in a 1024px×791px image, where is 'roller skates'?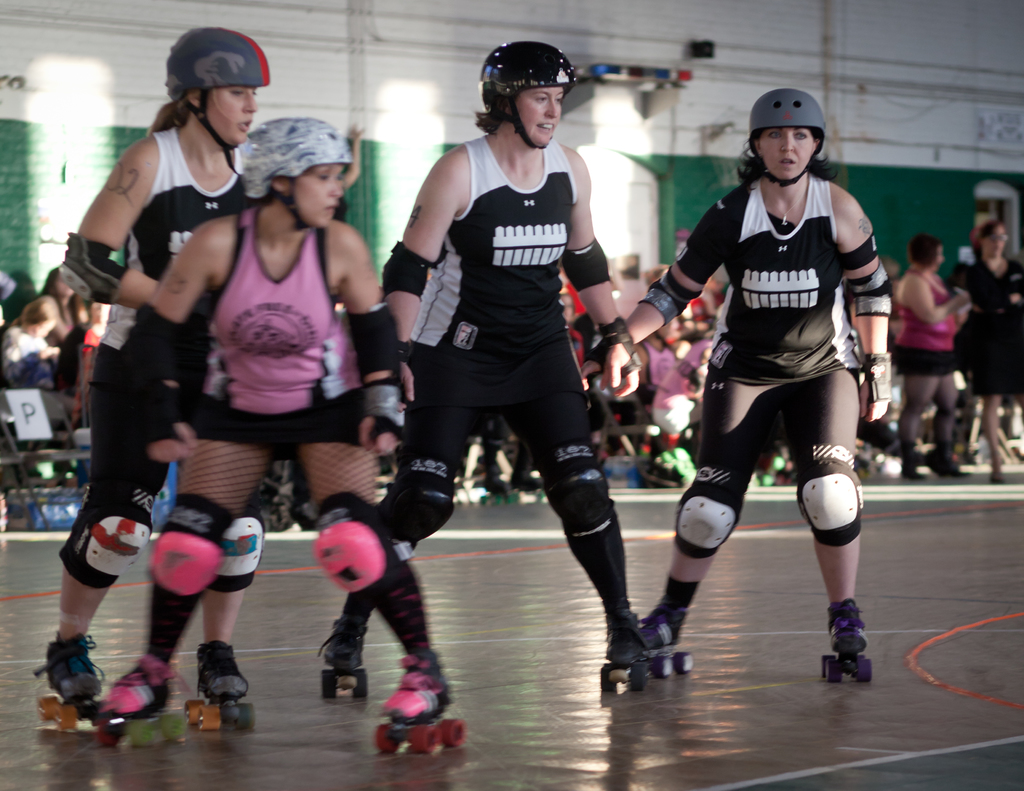
(821, 597, 876, 684).
